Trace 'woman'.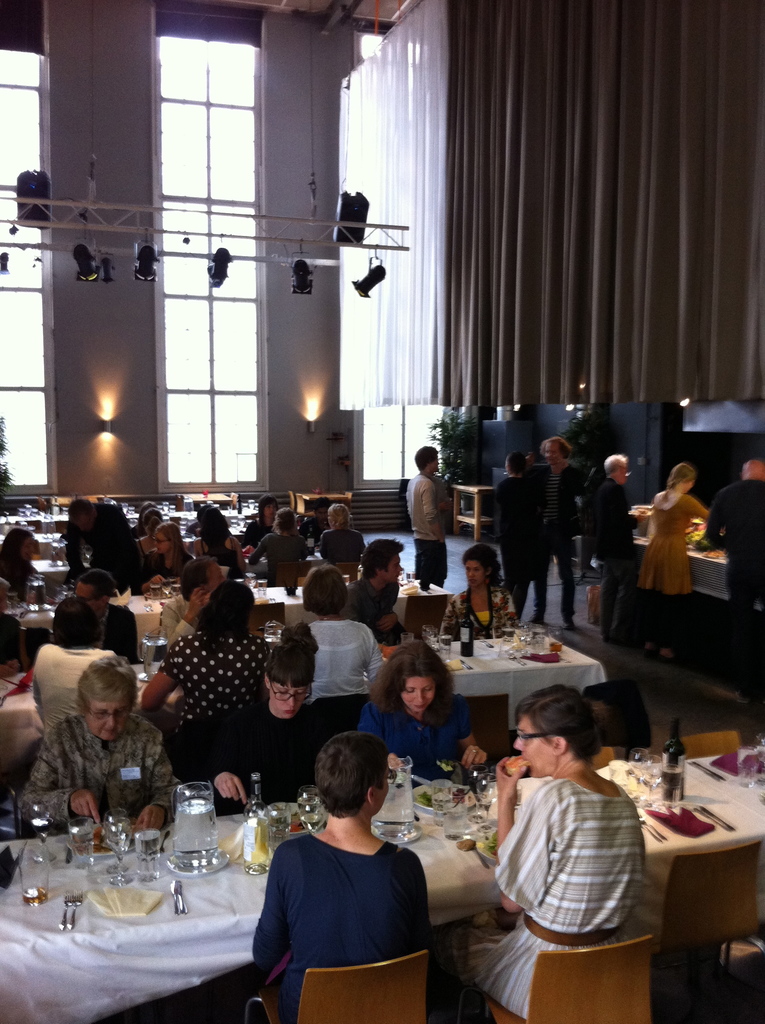
Traced to 466, 690, 648, 1015.
